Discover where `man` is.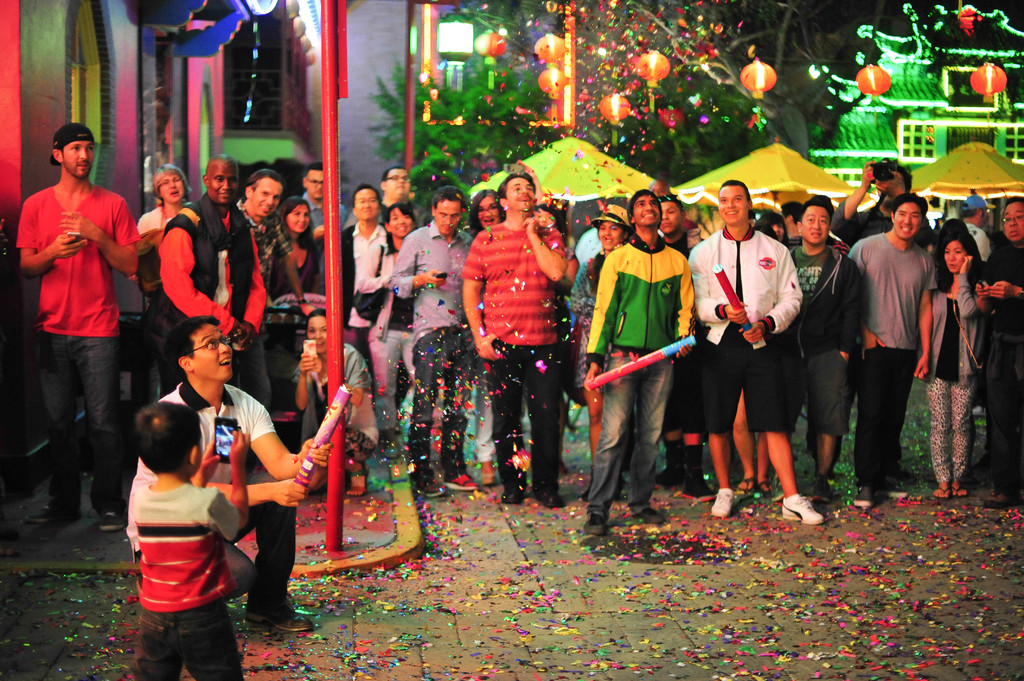
Discovered at 846:193:939:503.
